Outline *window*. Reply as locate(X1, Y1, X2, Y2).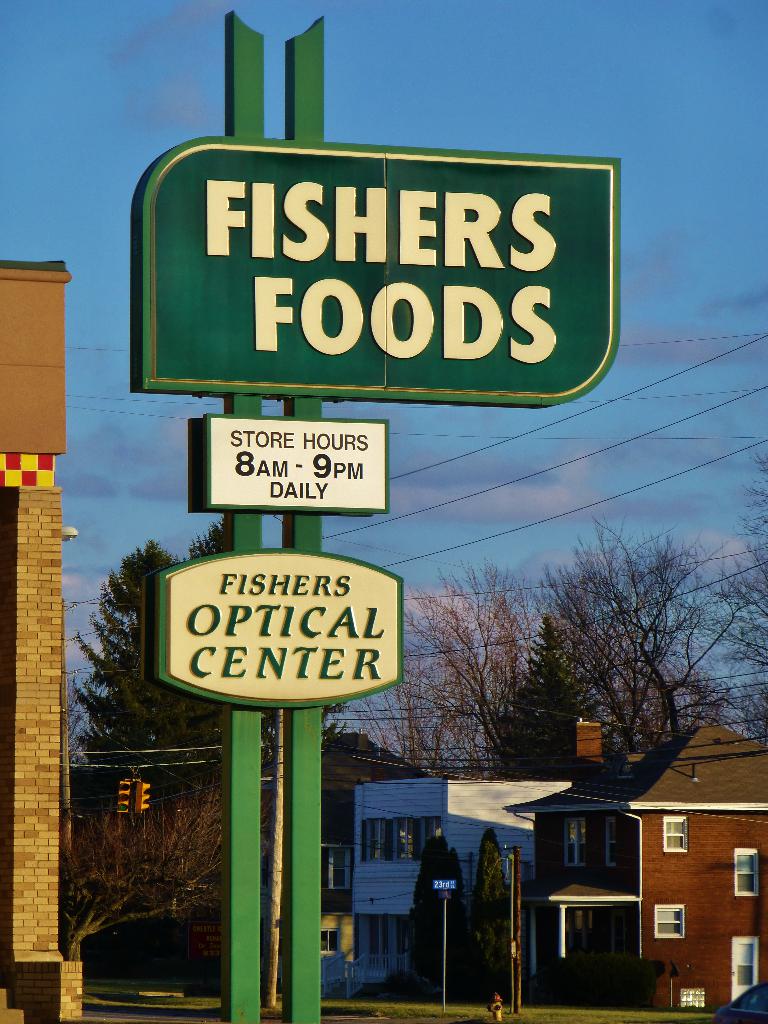
locate(604, 815, 623, 873).
